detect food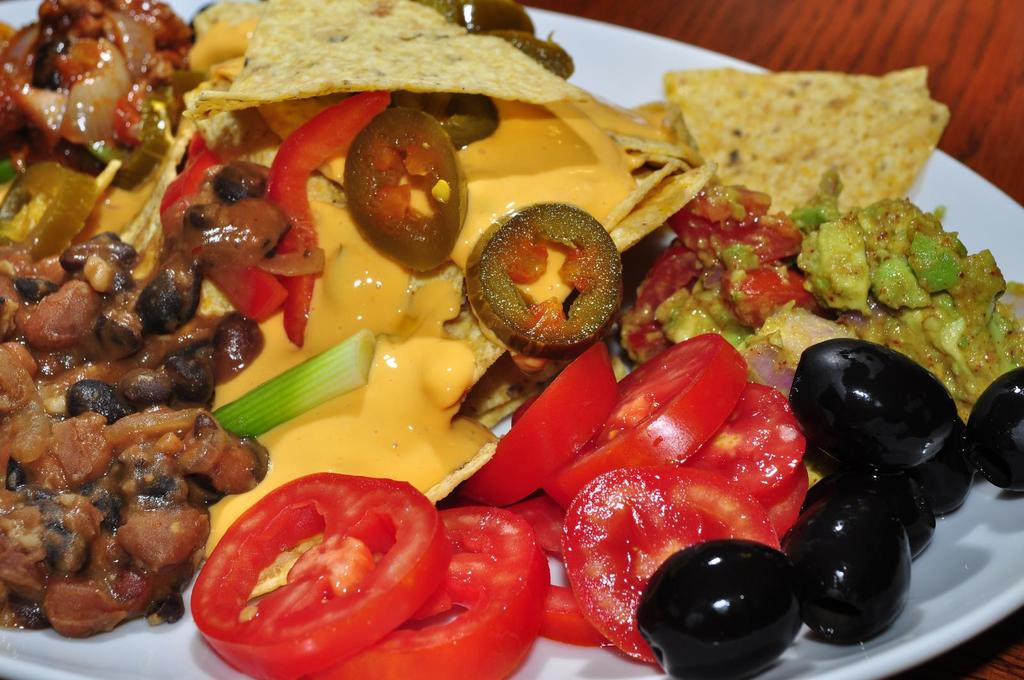
{"left": 12, "top": 0, "right": 968, "bottom": 633}
